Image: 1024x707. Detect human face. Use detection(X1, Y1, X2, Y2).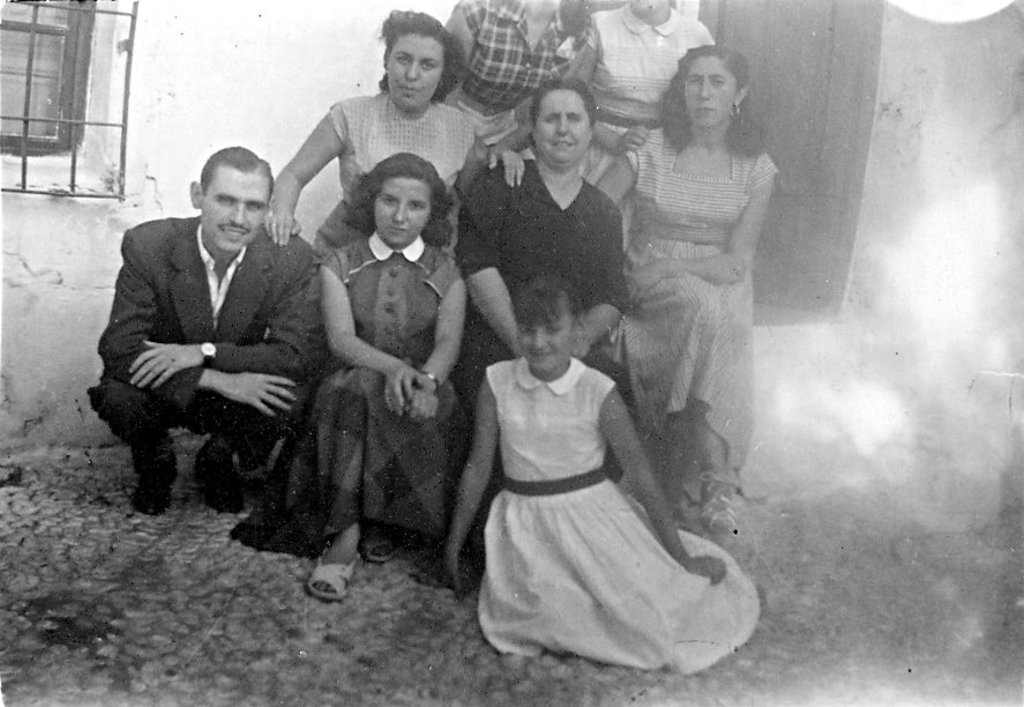
detection(536, 89, 588, 162).
